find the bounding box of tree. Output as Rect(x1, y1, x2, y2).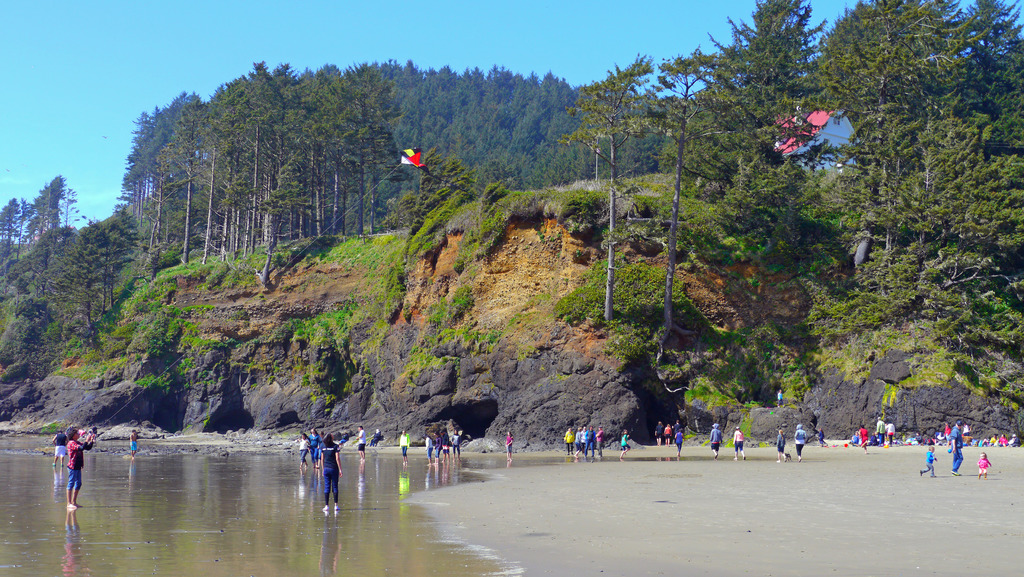
Rect(554, 50, 662, 322).
